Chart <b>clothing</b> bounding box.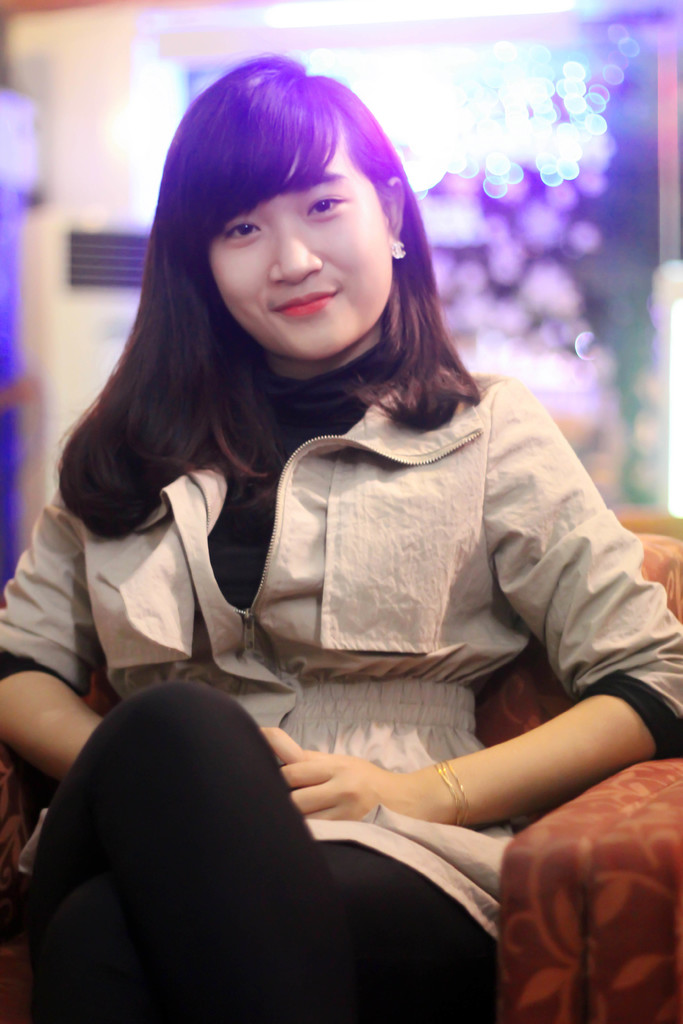
Charted: <region>59, 248, 682, 981</region>.
